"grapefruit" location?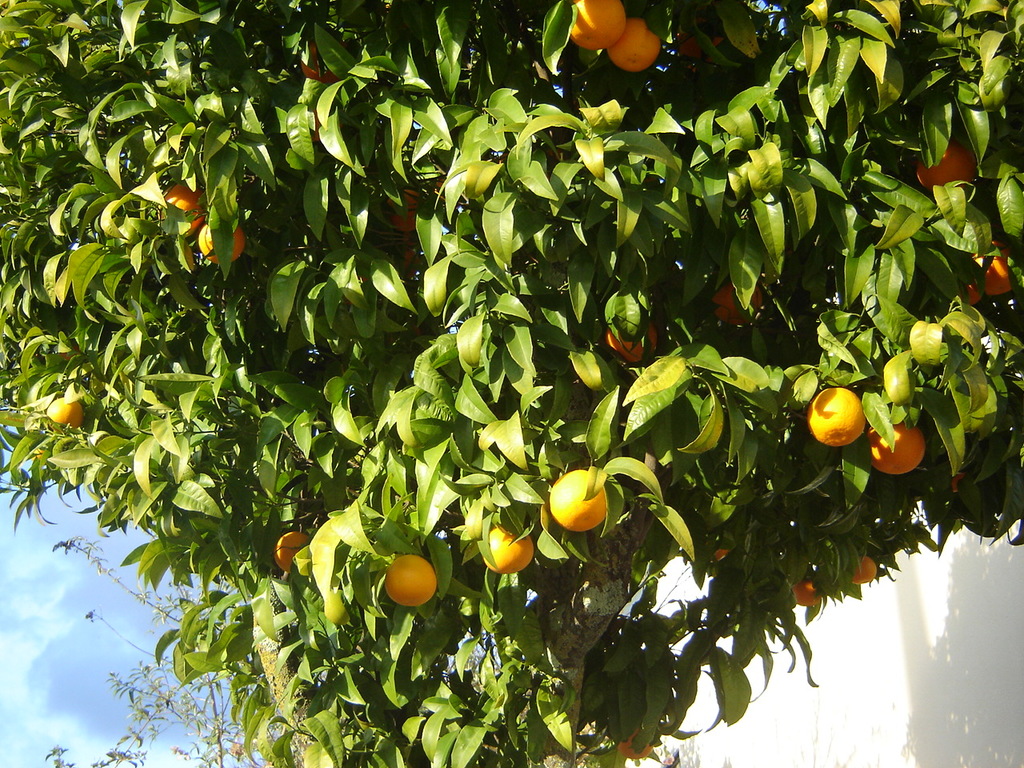
region(487, 528, 537, 574)
